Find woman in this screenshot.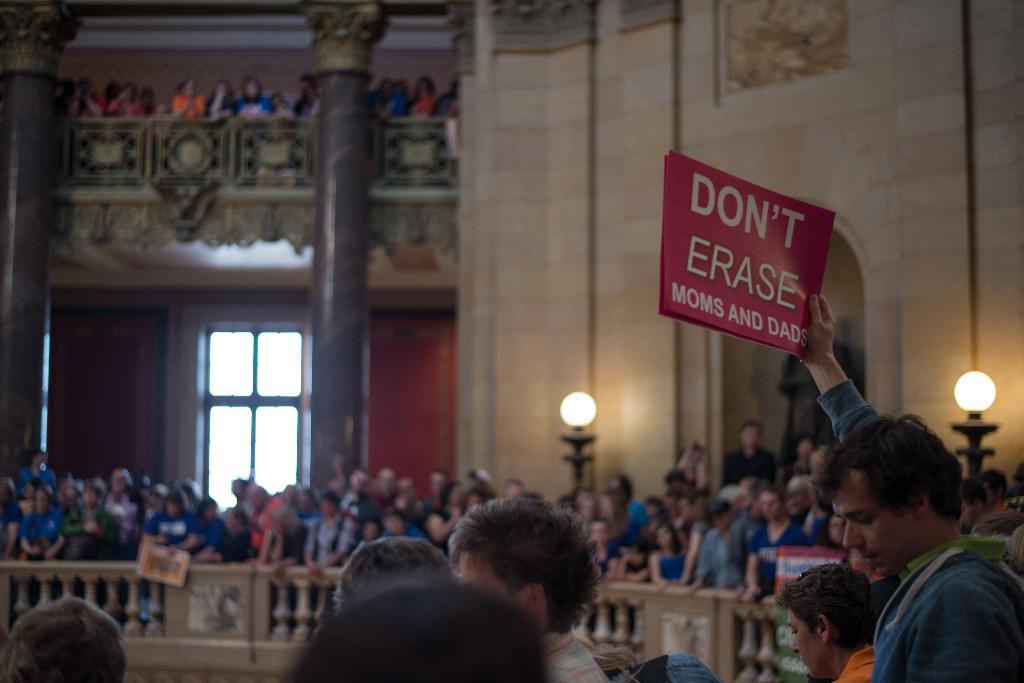
The bounding box for woman is [x1=0, y1=449, x2=830, y2=605].
